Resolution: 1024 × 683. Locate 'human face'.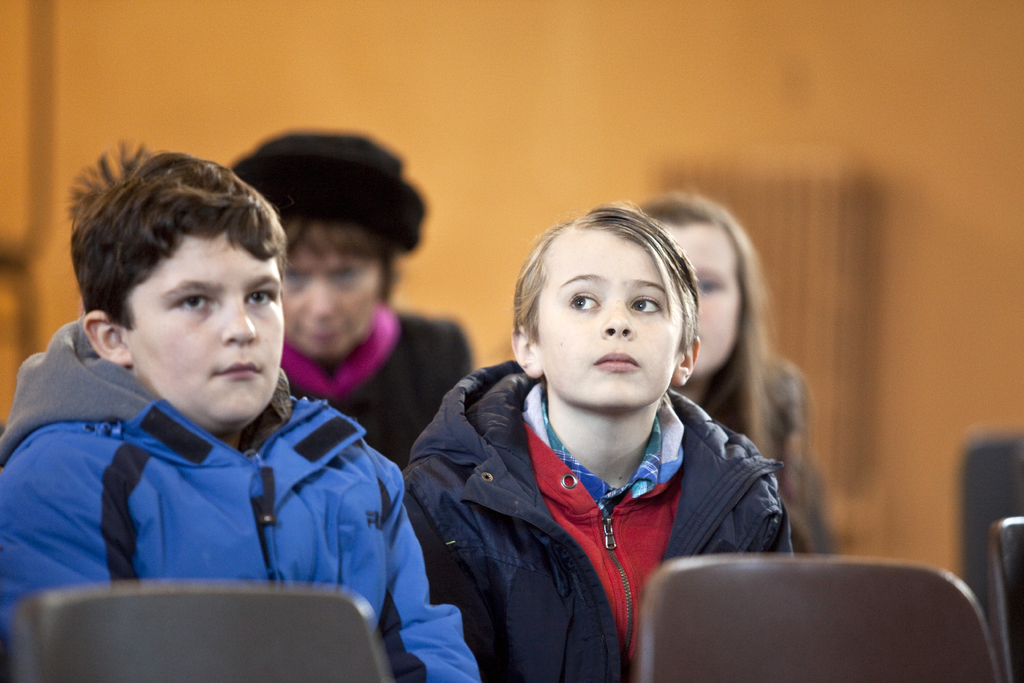
pyautogui.locateOnScreen(666, 219, 748, 383).
